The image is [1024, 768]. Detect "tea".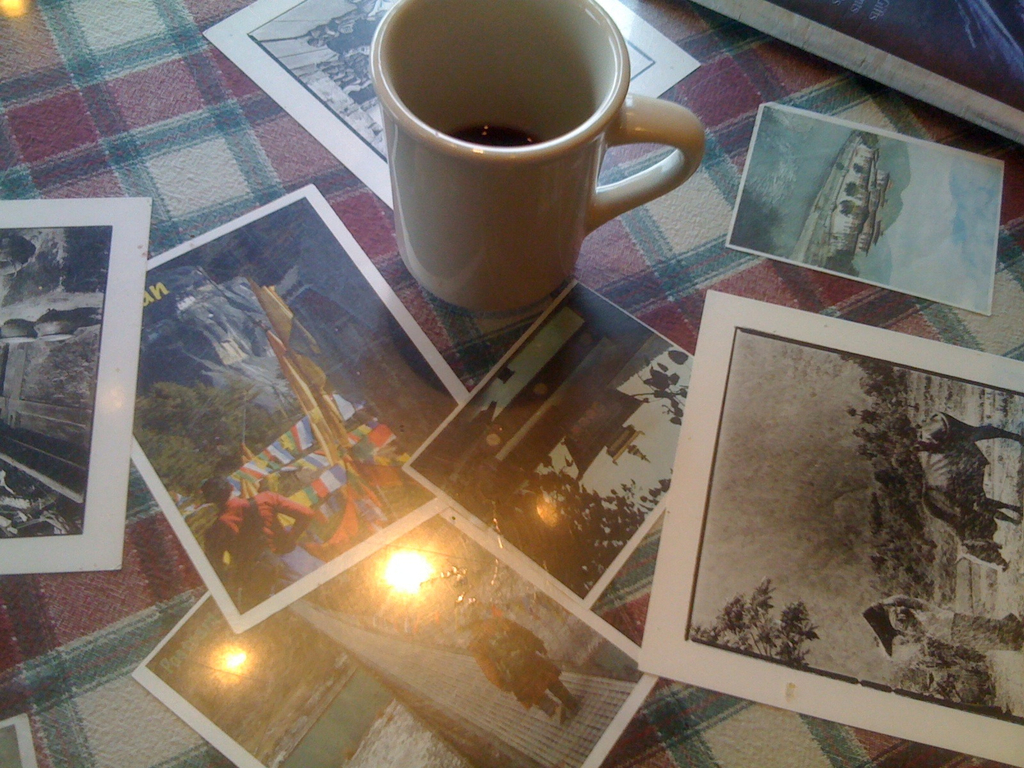
Detection: [left=449, top=125, right=540, bottom=151].
